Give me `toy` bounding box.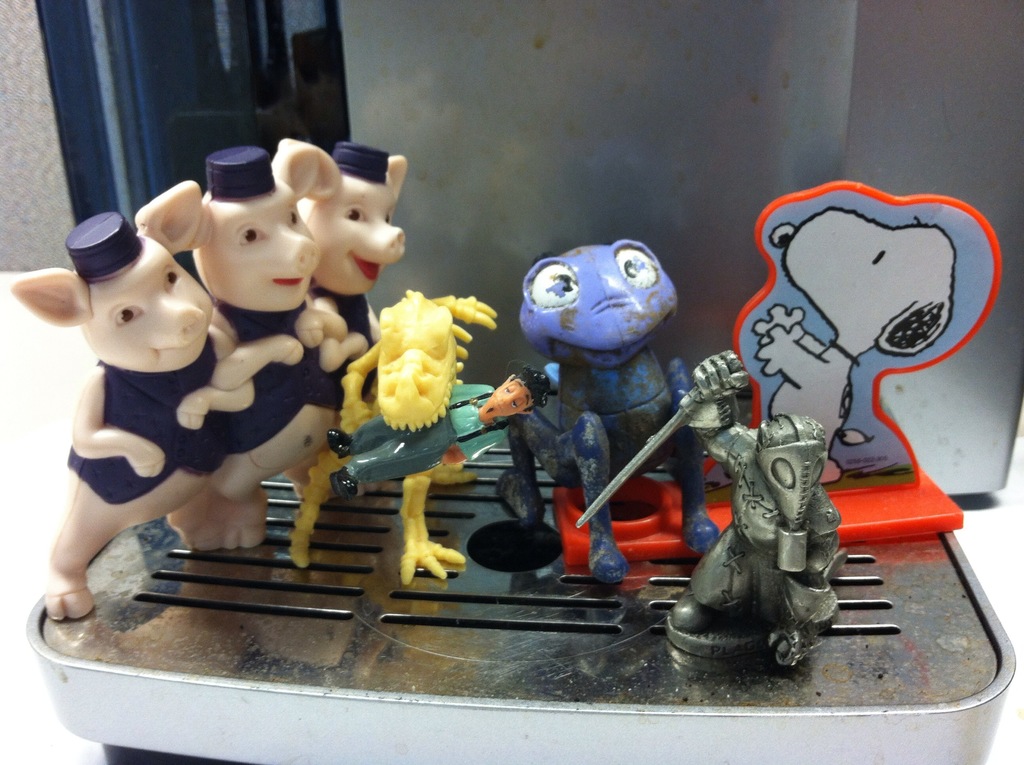
[3, 184, 249, 626].
